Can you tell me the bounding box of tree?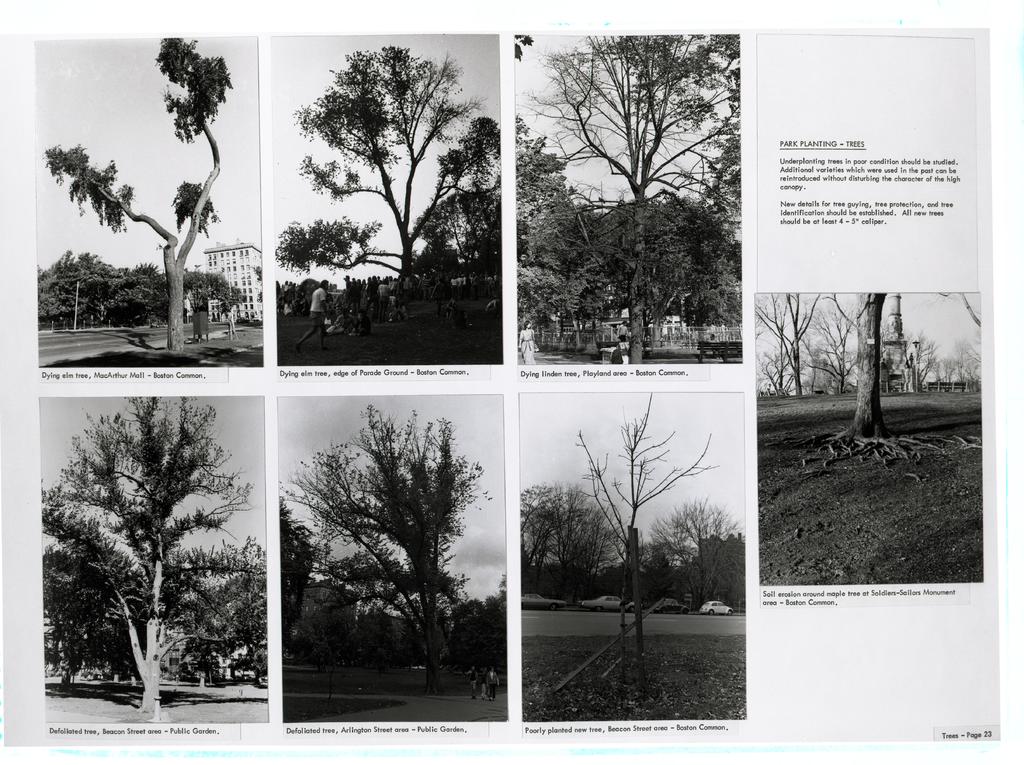
Rect(438, 592, 494, 675).
